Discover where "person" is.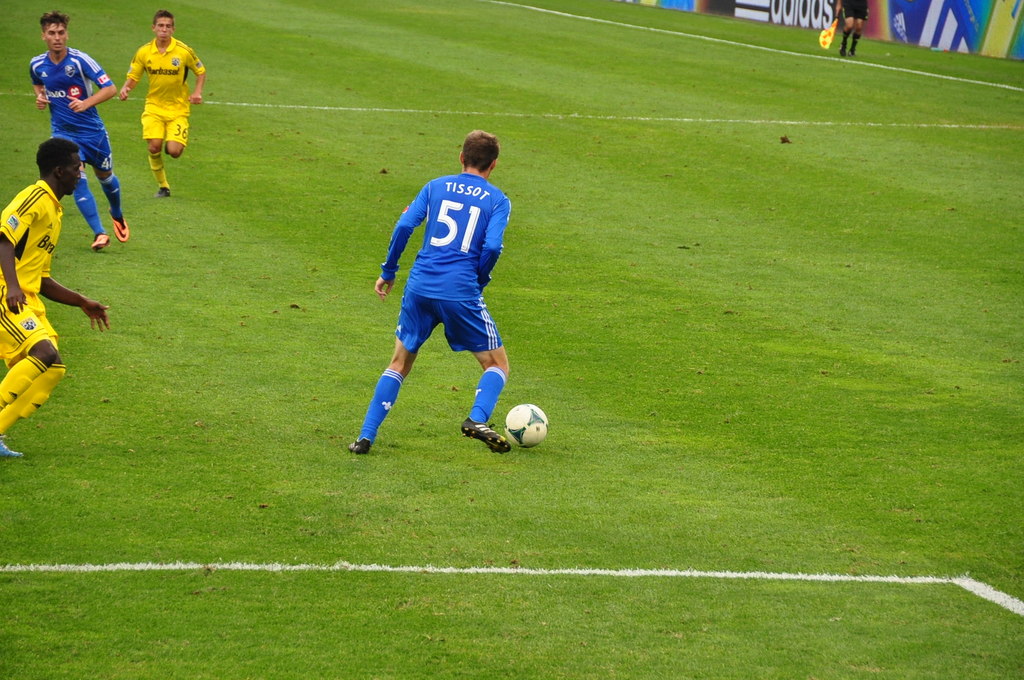
Discovered at detection(0, 136, 112, 468).
